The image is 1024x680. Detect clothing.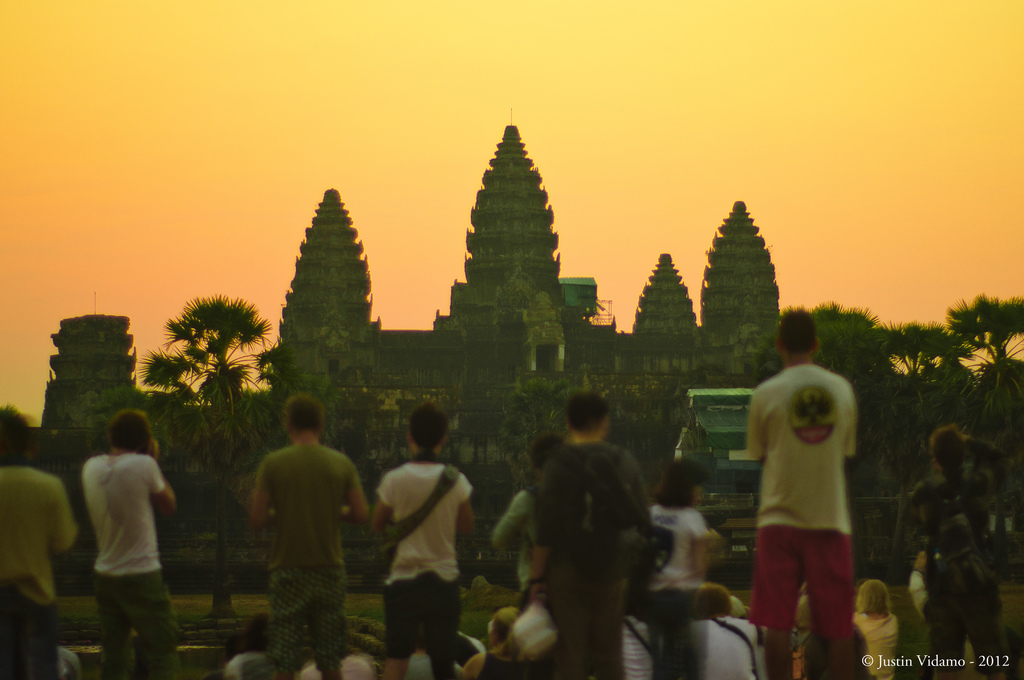
Detection: <region>263, 434, 369, 679</region>.
